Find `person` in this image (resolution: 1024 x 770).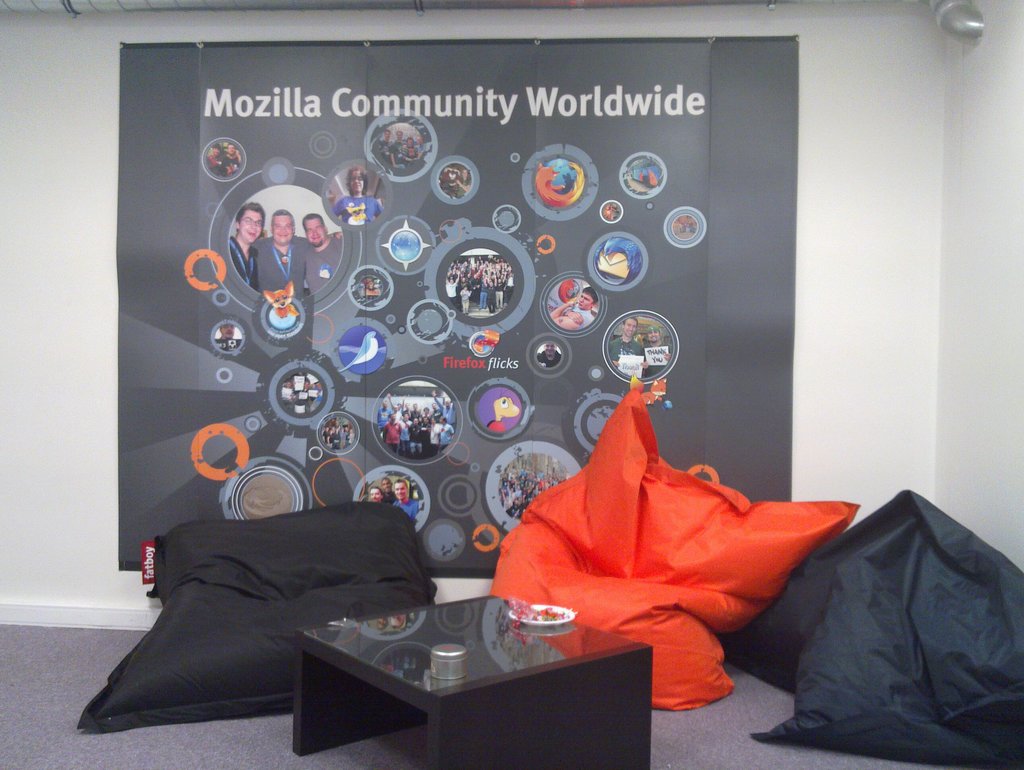
box(643, 320, 674, 373).
